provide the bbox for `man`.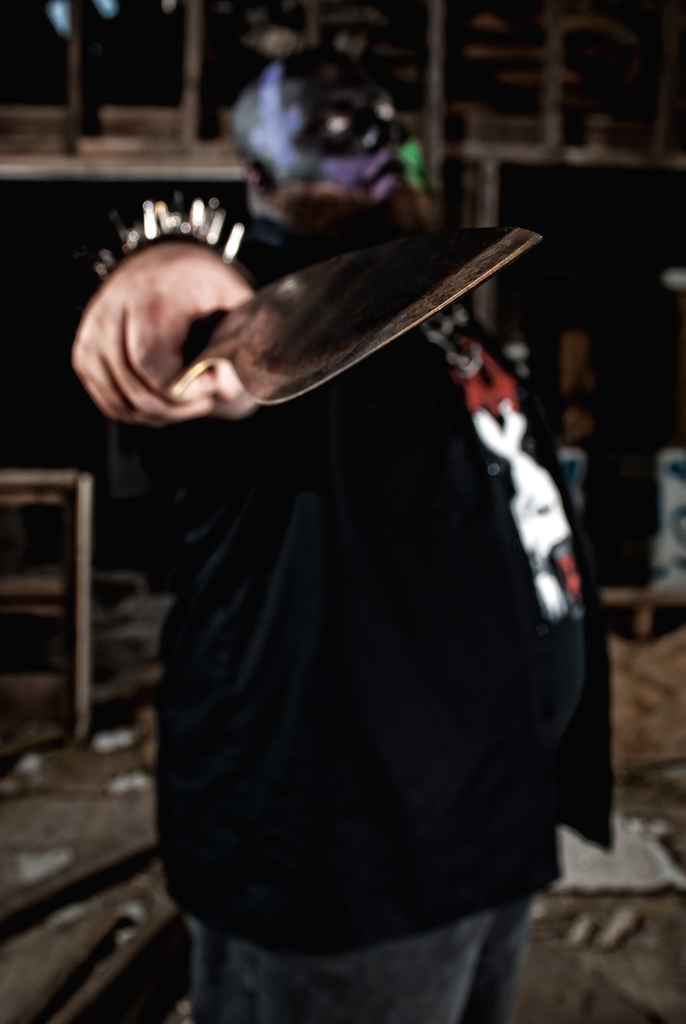
(74, 45, 610, 1023).
